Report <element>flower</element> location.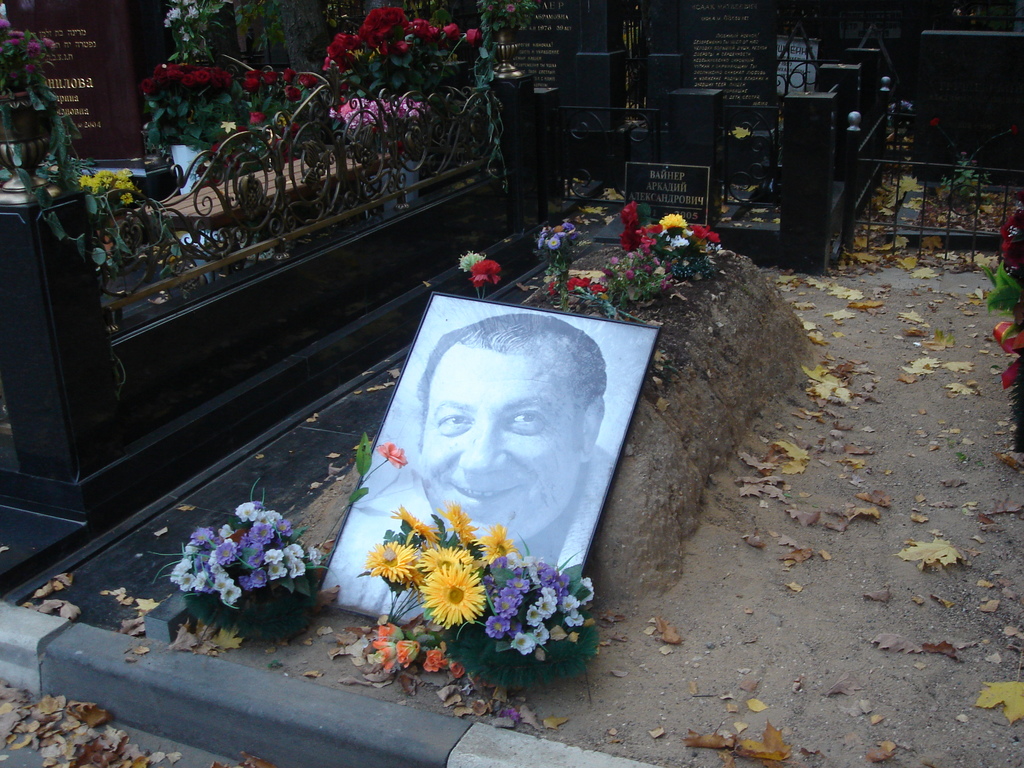
Report: <box>600,266,614,280</box>.
